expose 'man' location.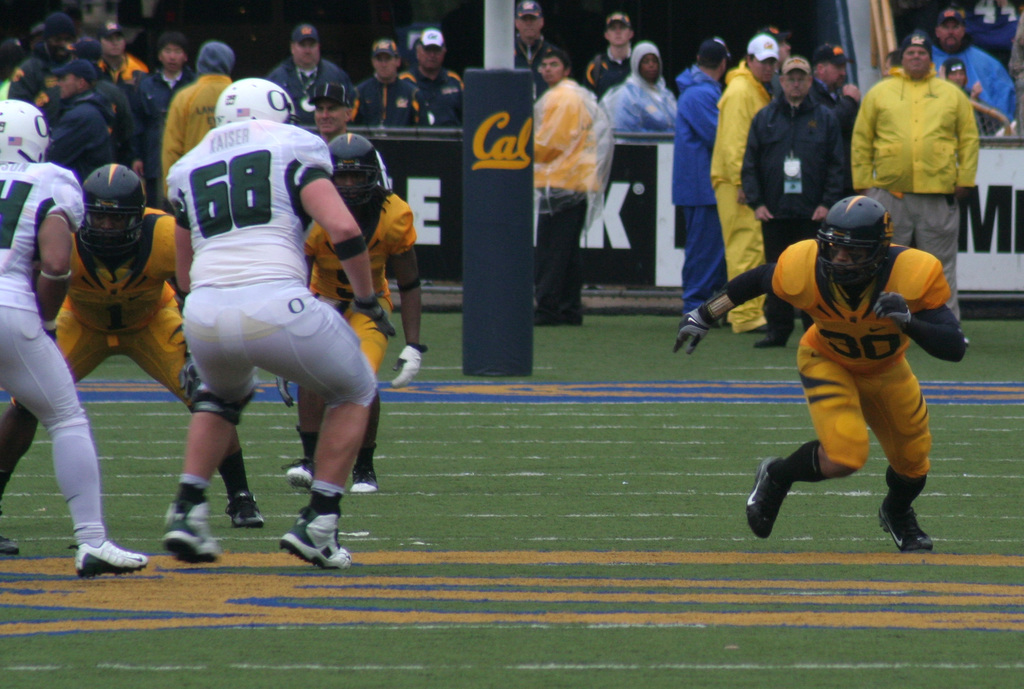
Exposed at bbox=[746, 55, 819, 349].
